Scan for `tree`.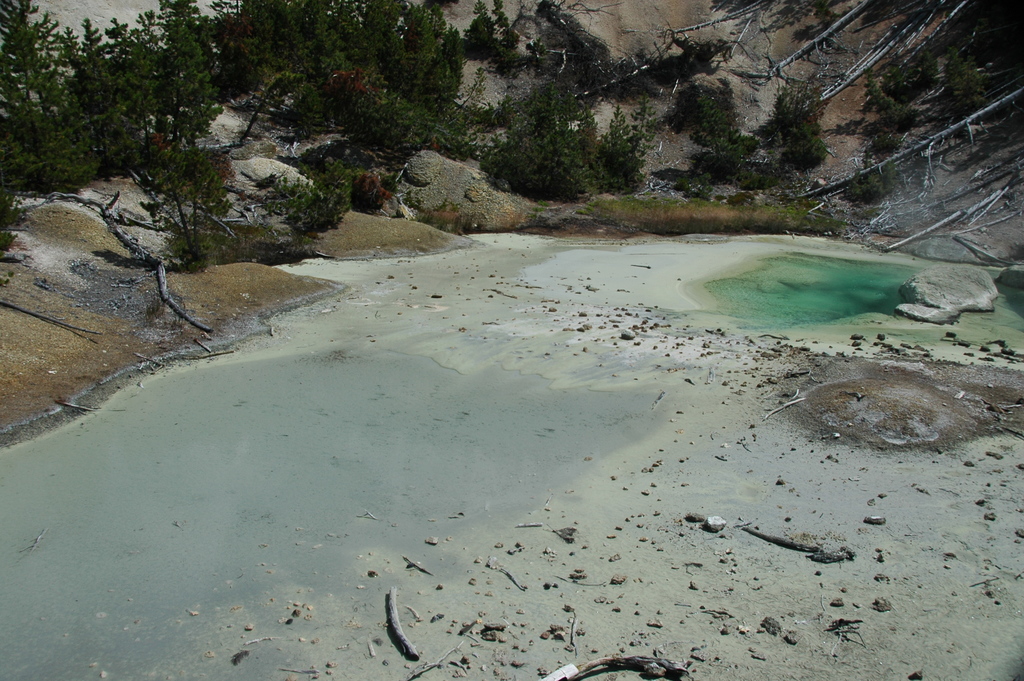
Scan result: bbox(269, 156, 355, 235).
